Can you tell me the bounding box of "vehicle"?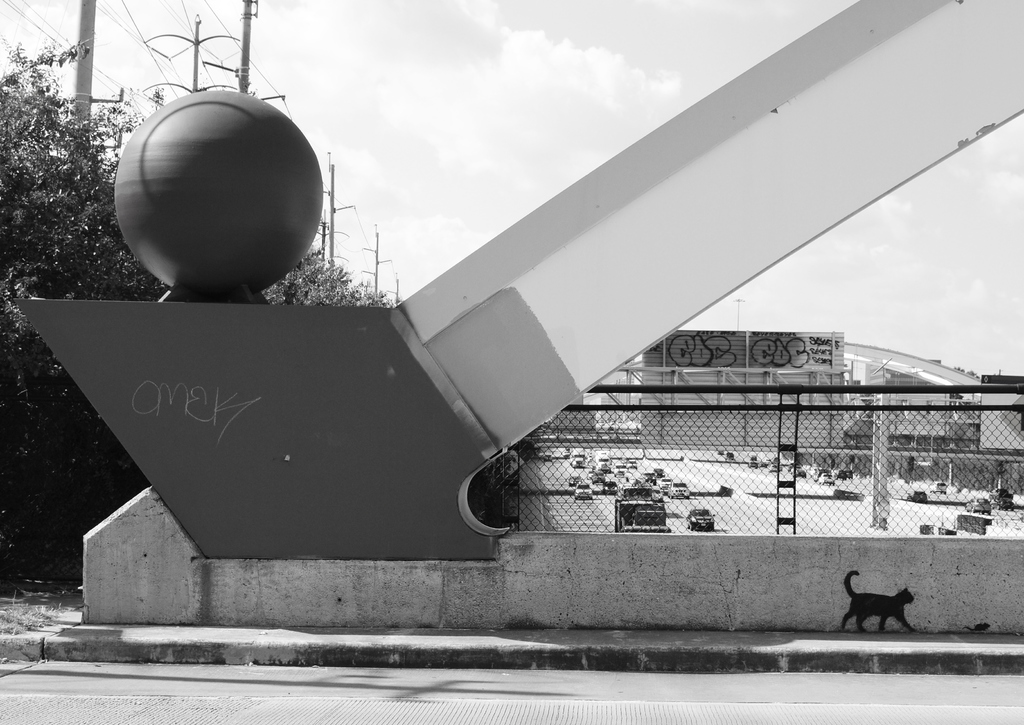
pyautogui.locateOnScreen(794, 469, 806, 477).
